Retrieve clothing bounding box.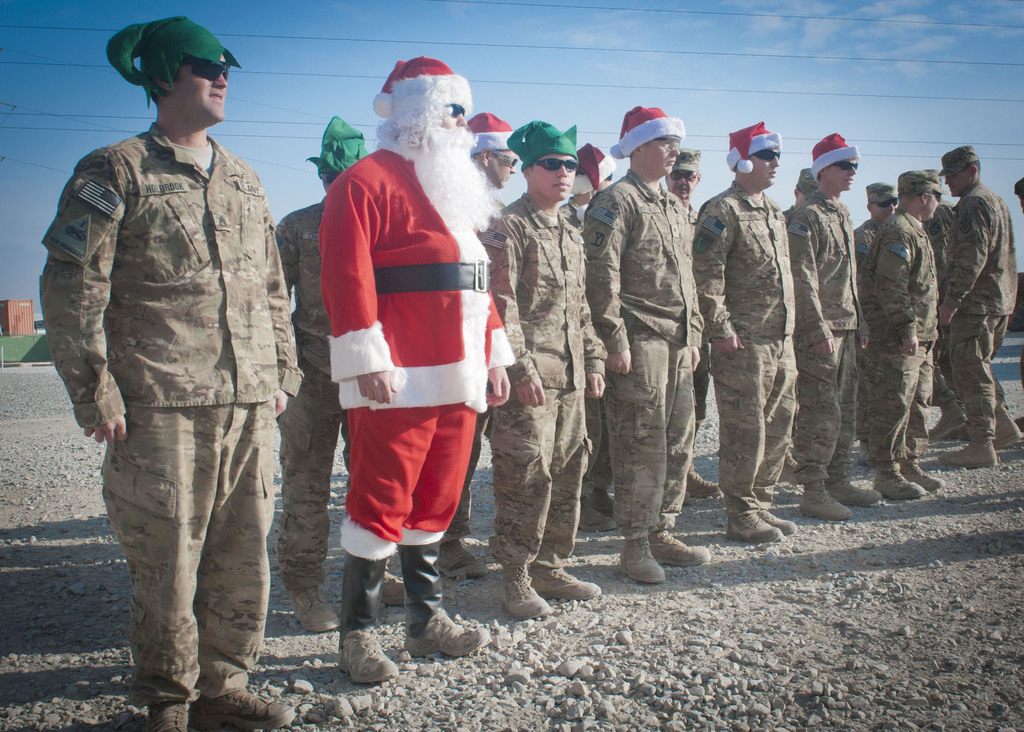
Bounding box: pyautogui.locateOnScreen(553, 197, 607, 511).
